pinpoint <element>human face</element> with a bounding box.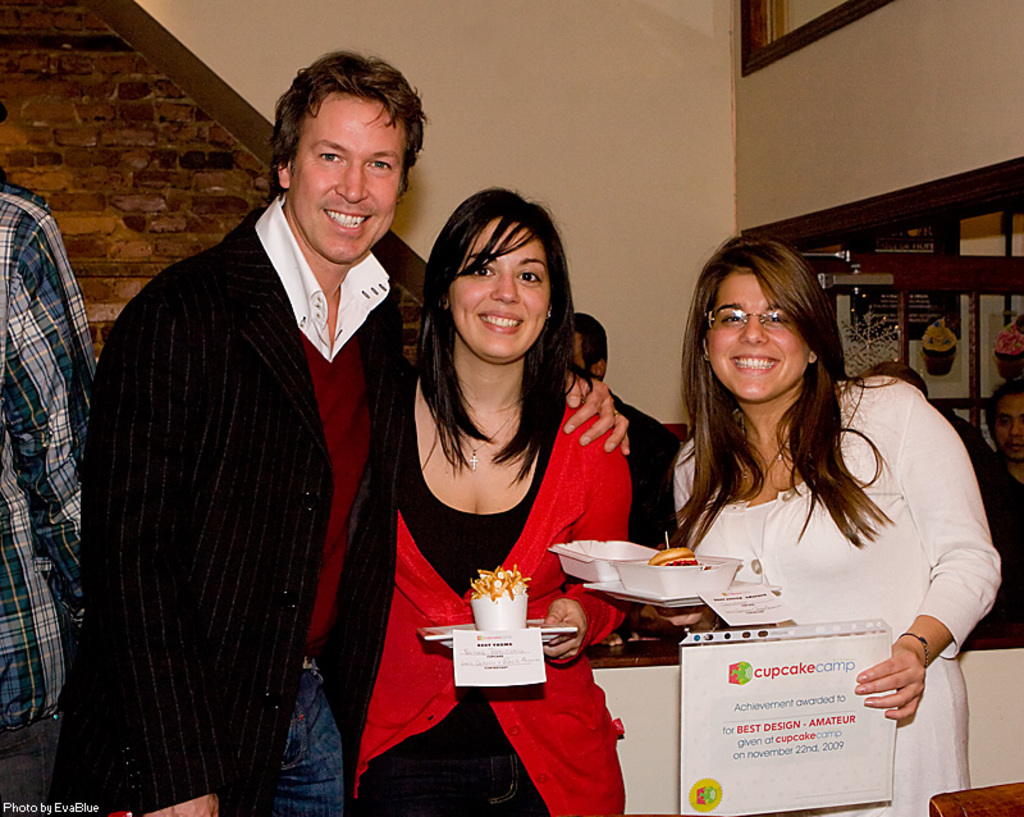
Rect(991, 391, 1023, 458).
